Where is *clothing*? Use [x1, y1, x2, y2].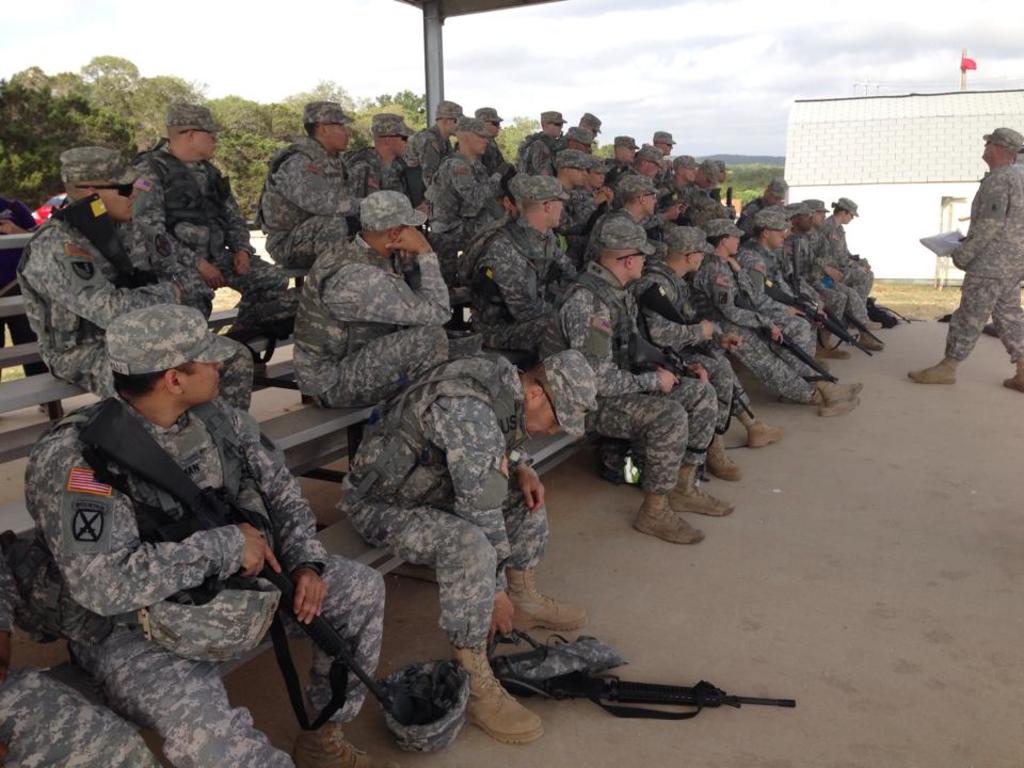
[695, 239, 830, 399].
